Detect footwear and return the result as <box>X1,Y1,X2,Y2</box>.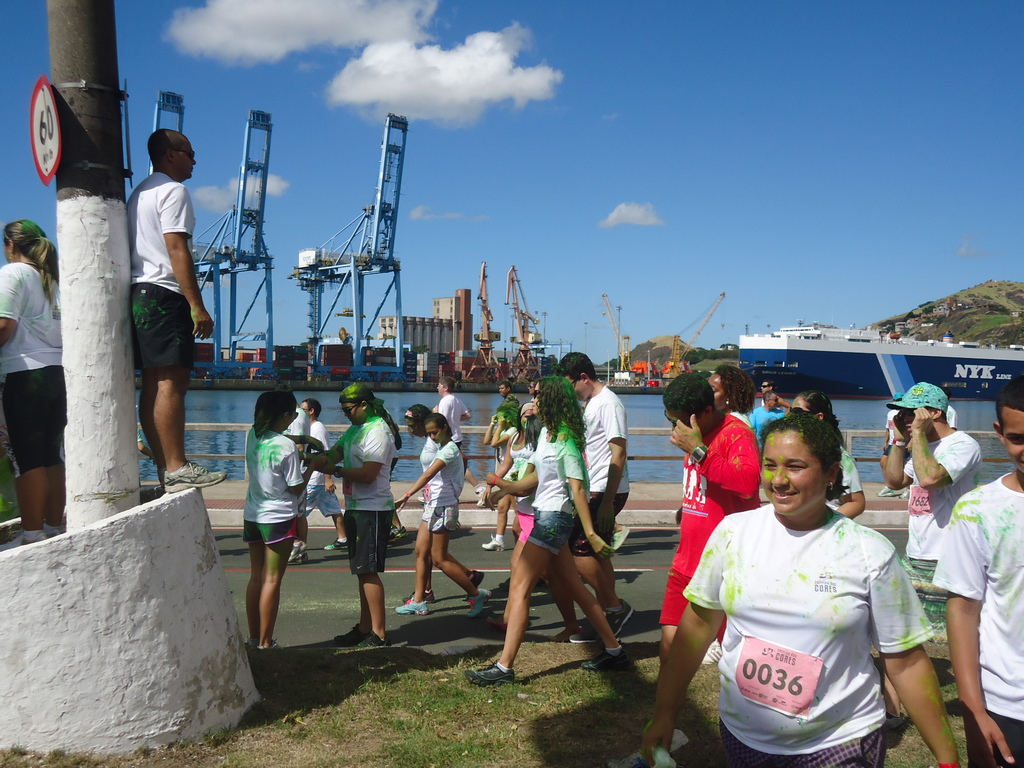
<box>1,534,30,547</box>.
